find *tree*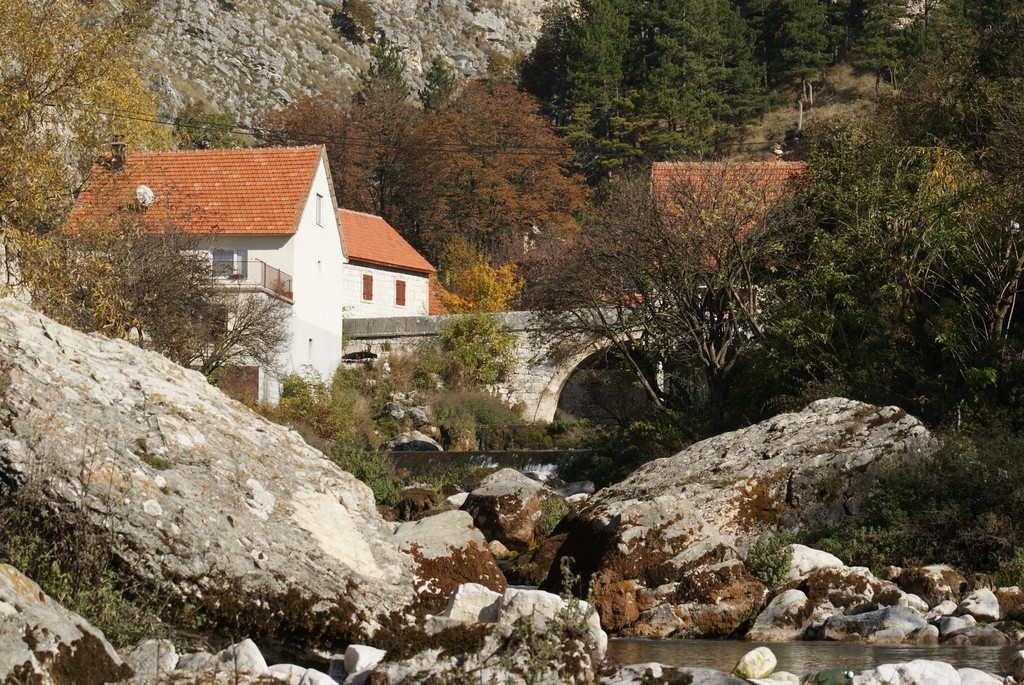
left=0, top=6, right=186, bottom=299
